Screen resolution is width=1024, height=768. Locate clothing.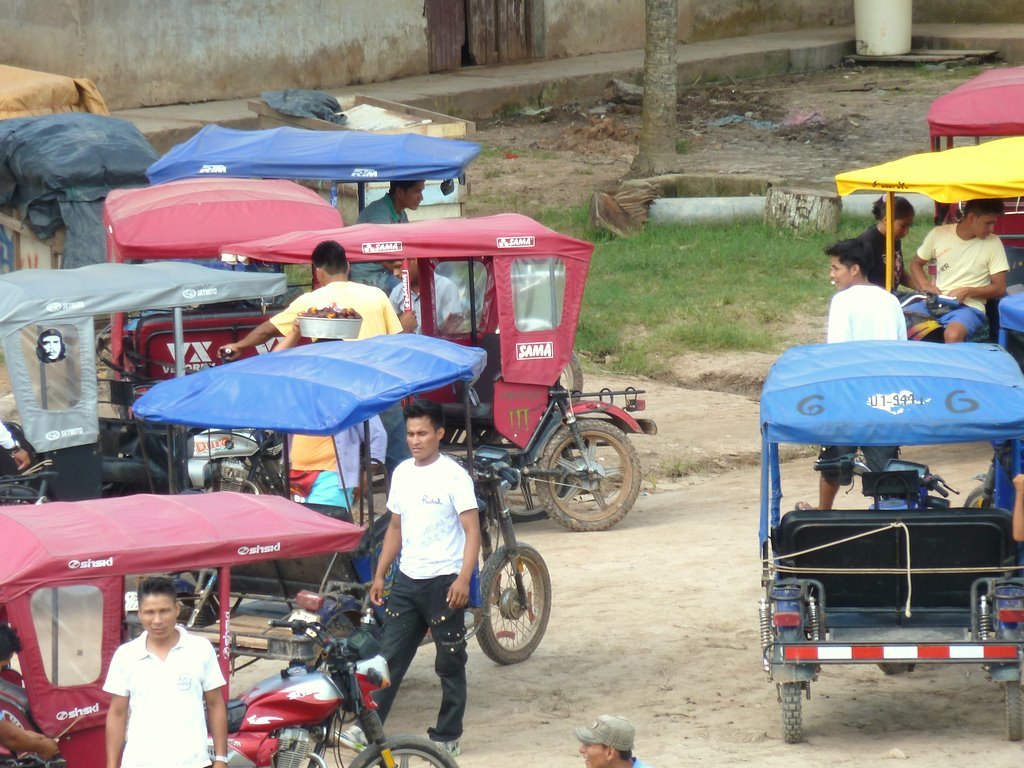
bbox=[819, 274, 916, 491].
